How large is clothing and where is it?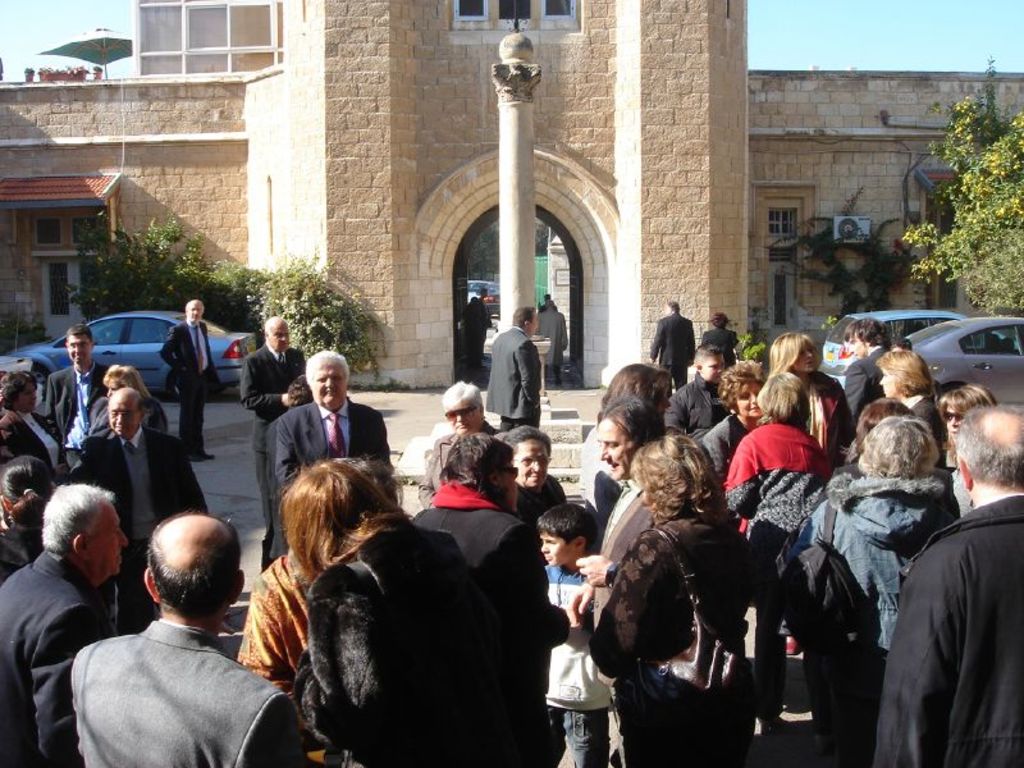
Bounding box: bbox=(696, 328, 736, 366).
